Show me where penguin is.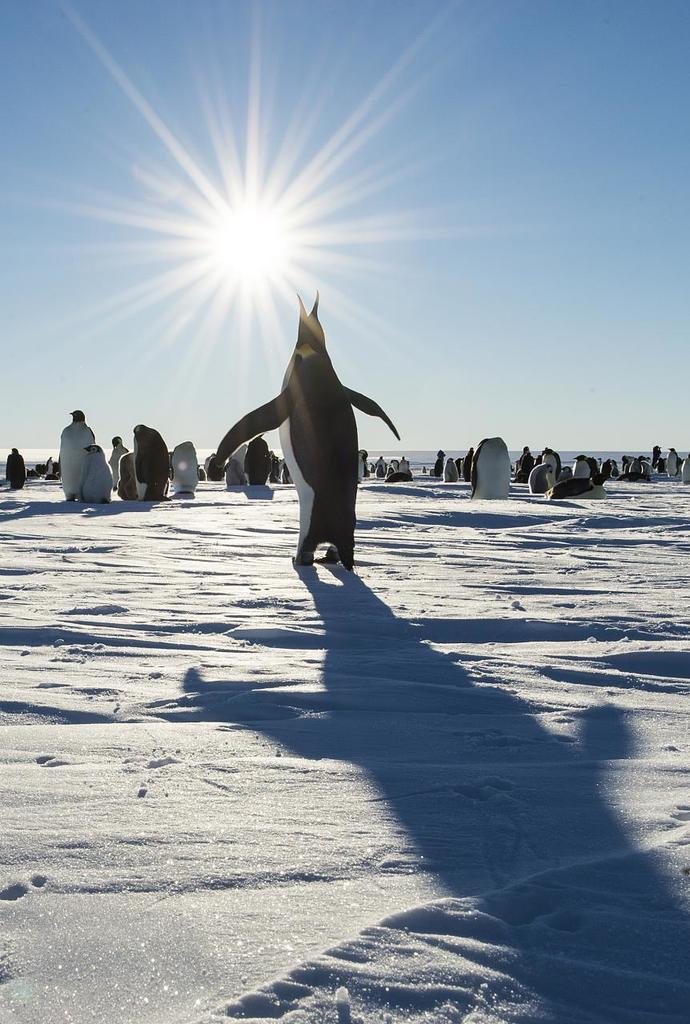
penguin is at 246:427:274:486.
